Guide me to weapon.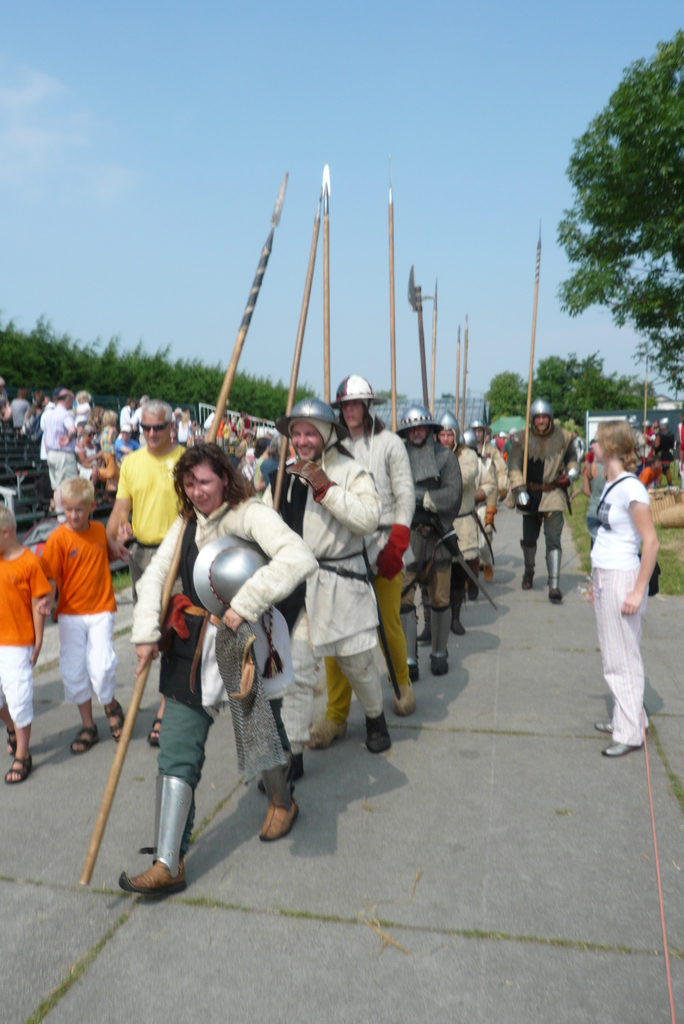
Guidance: <box>318,160,338,410</box>.
